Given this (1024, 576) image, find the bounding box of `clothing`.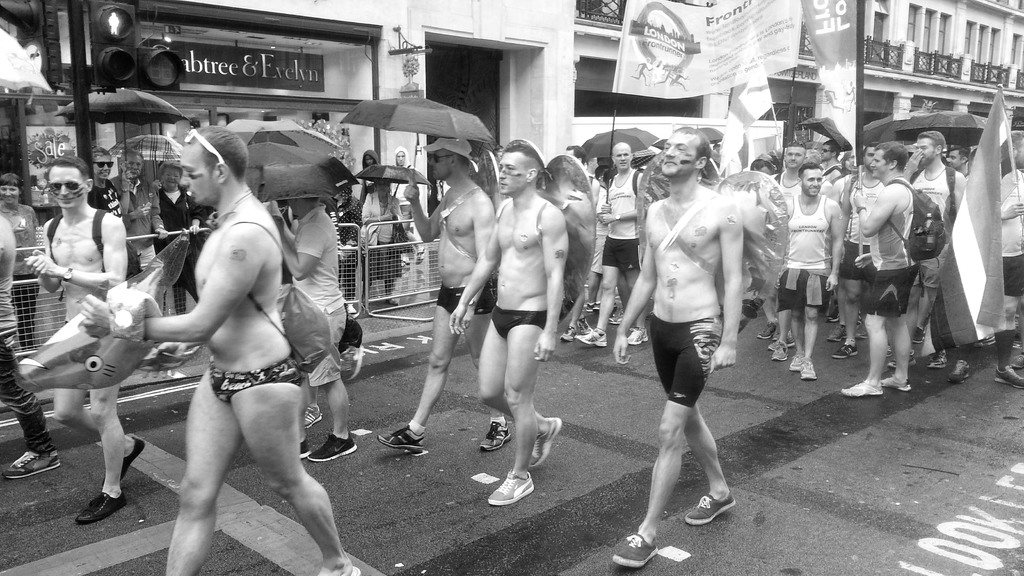
bbox=[435, 284, 485, 317].
